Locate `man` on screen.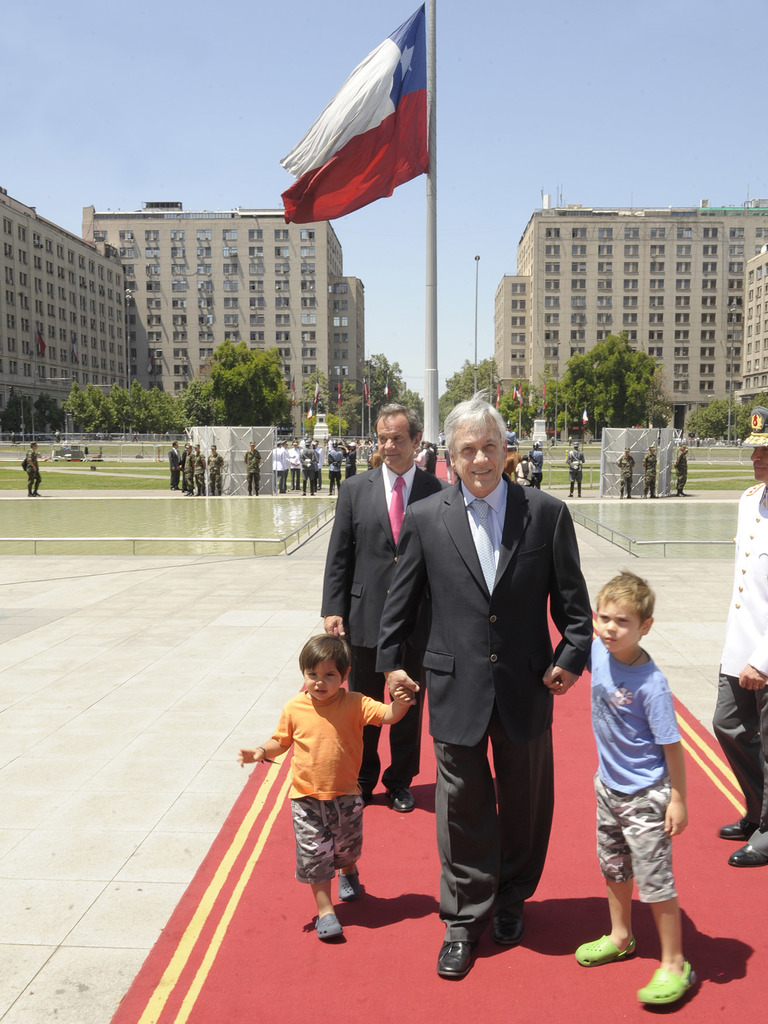
On screen at (193,445,205,493).
